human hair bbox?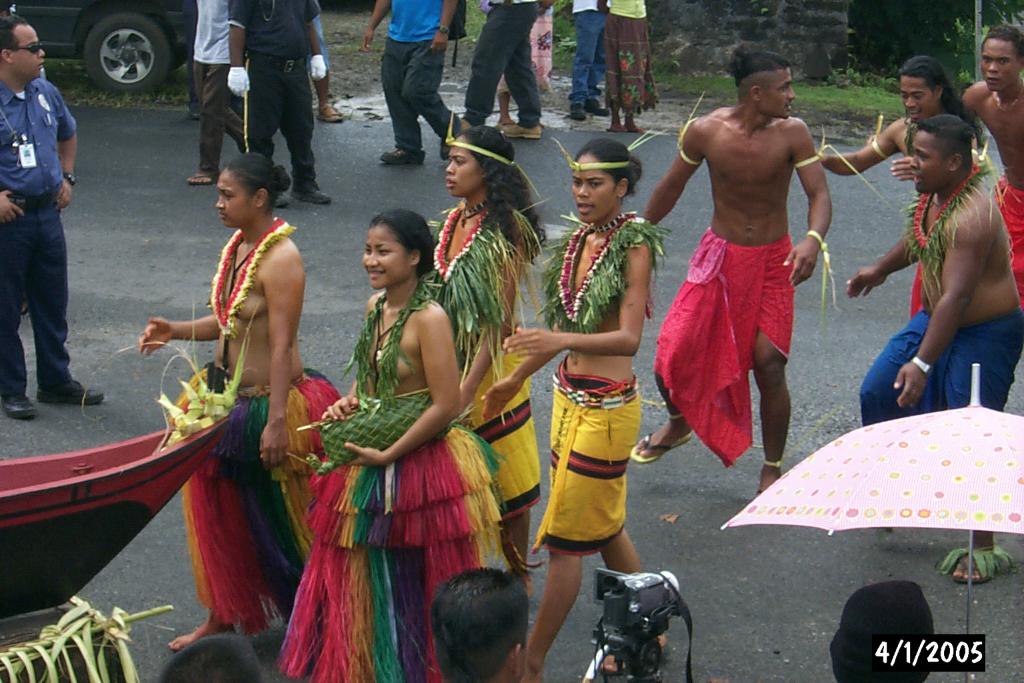
l=224, t=152, r=292, b=209
